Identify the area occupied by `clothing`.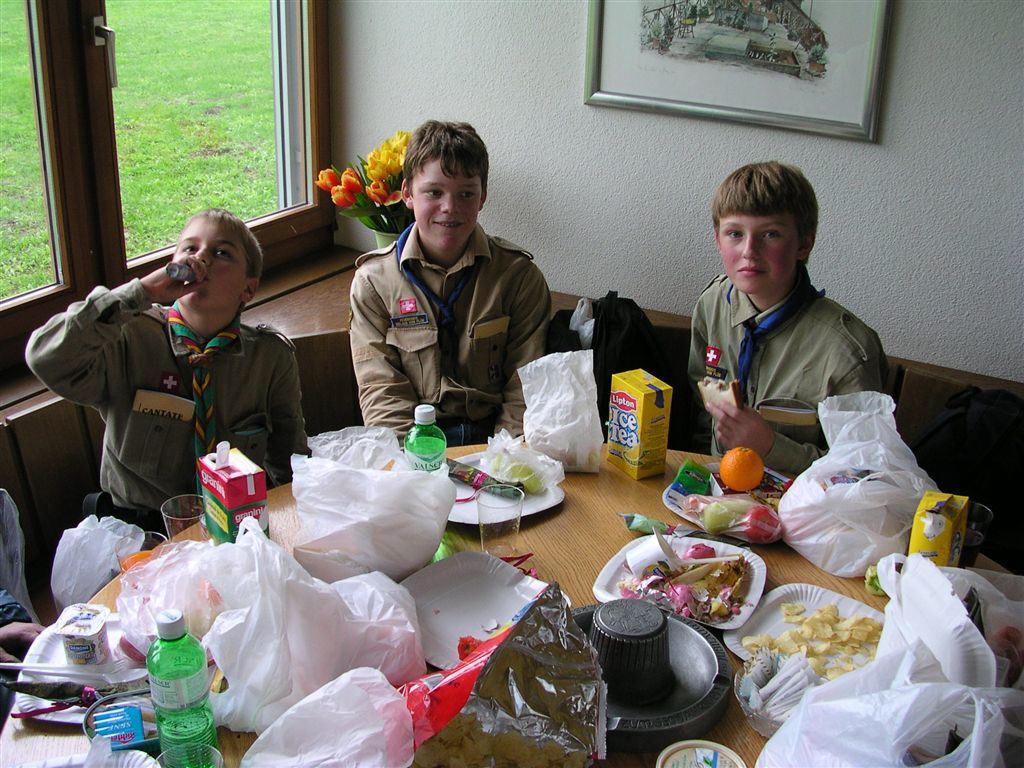
Area: <box>351,222,554,446</box>.
